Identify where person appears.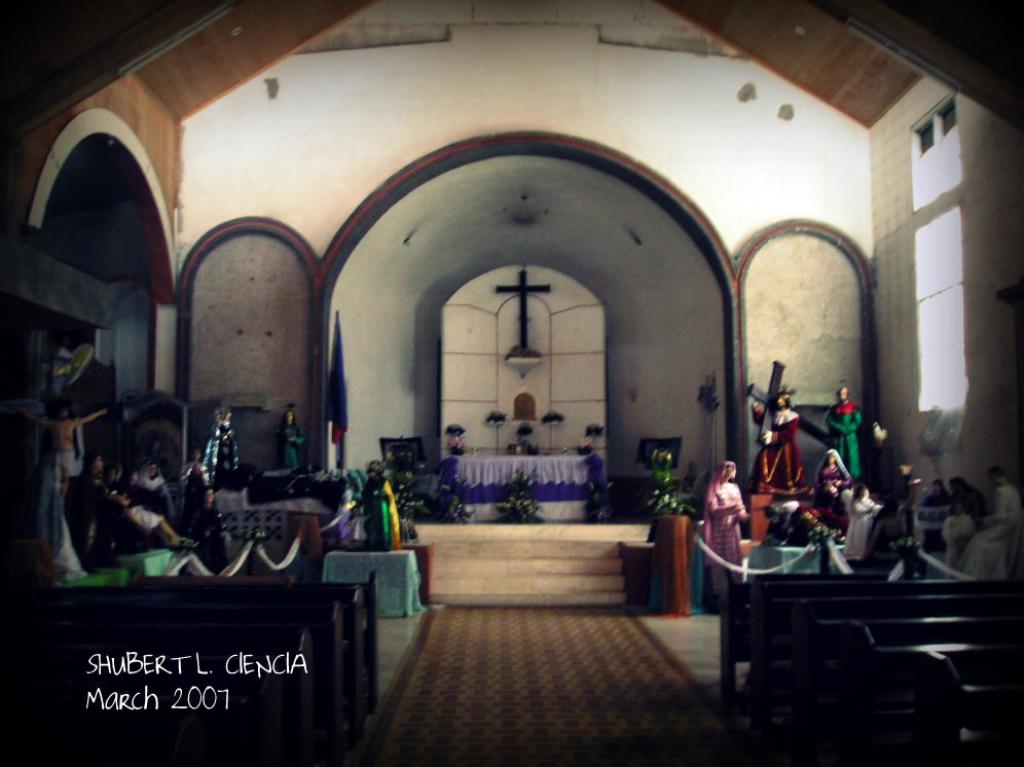
Appears at x1=703, y1=461, x2=769, y2=605.
